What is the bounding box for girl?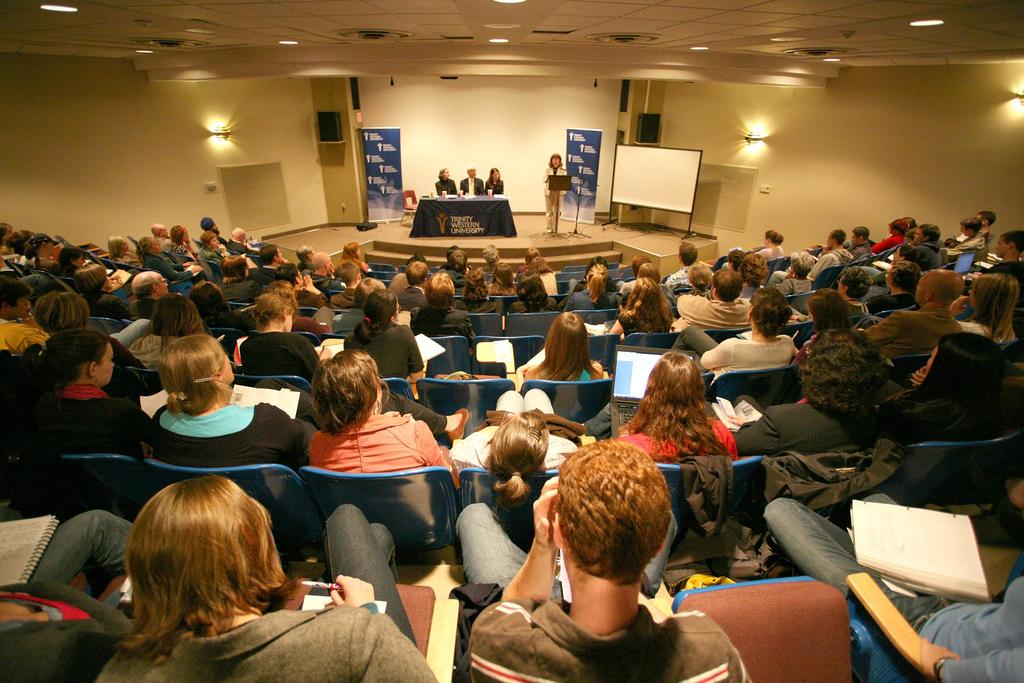
{"x1": 27, "y1": 228, "x2": 60, "y2": 273}.
